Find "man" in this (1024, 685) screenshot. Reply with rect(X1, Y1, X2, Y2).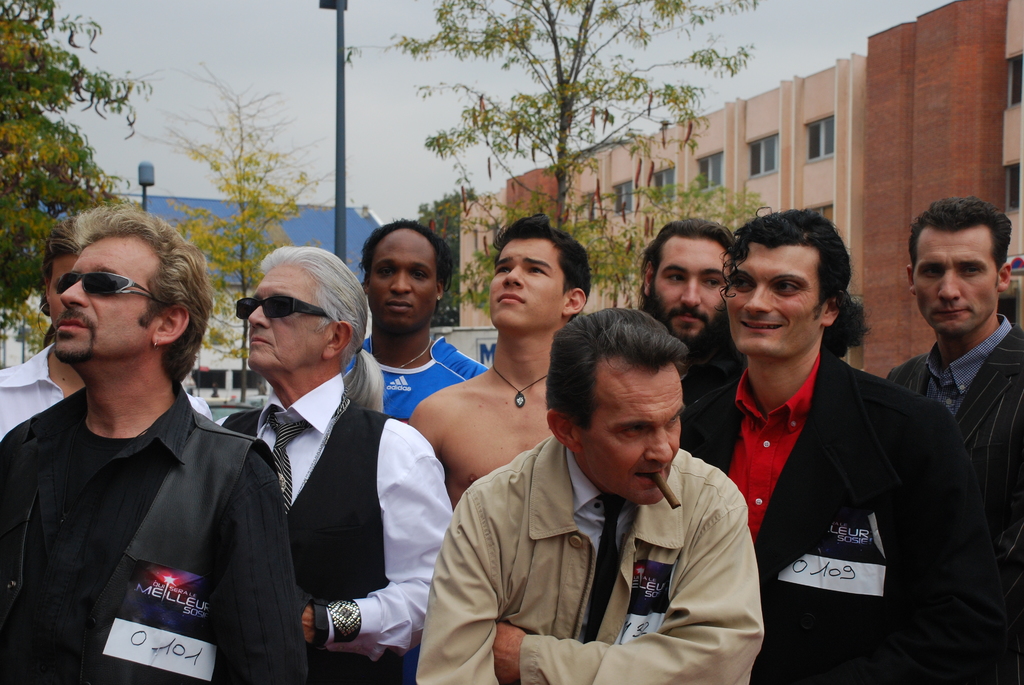
rect(0, 201, 304, 684).
